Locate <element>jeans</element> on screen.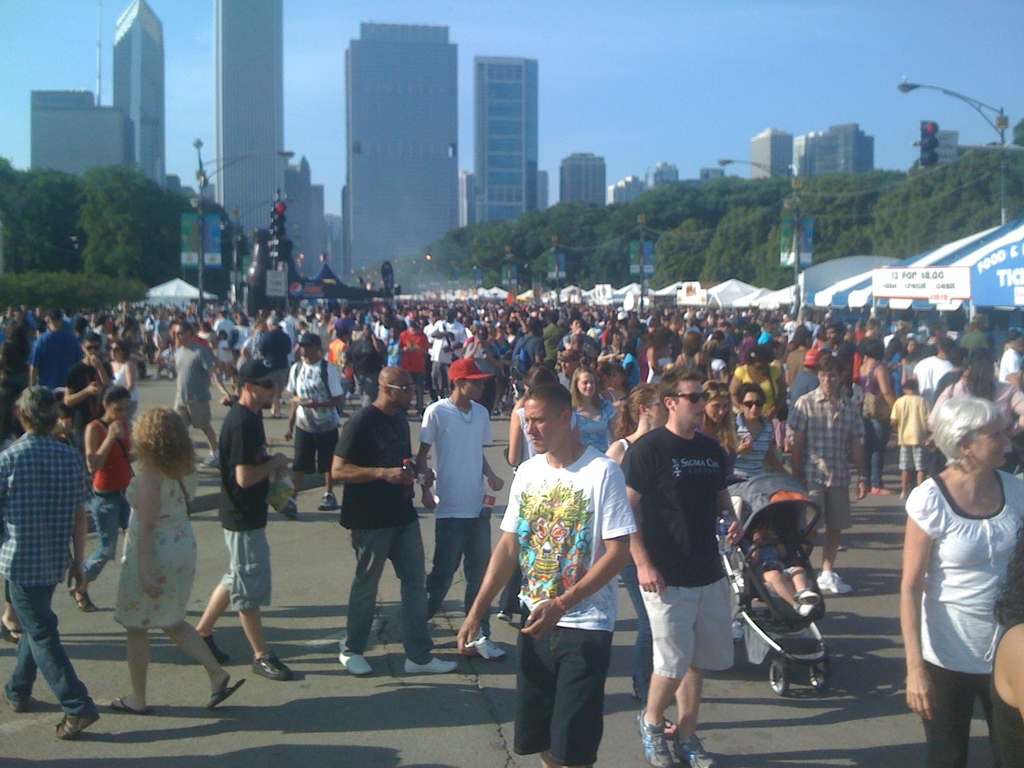
On screen at l=209, t=534, r=278, b=608.
